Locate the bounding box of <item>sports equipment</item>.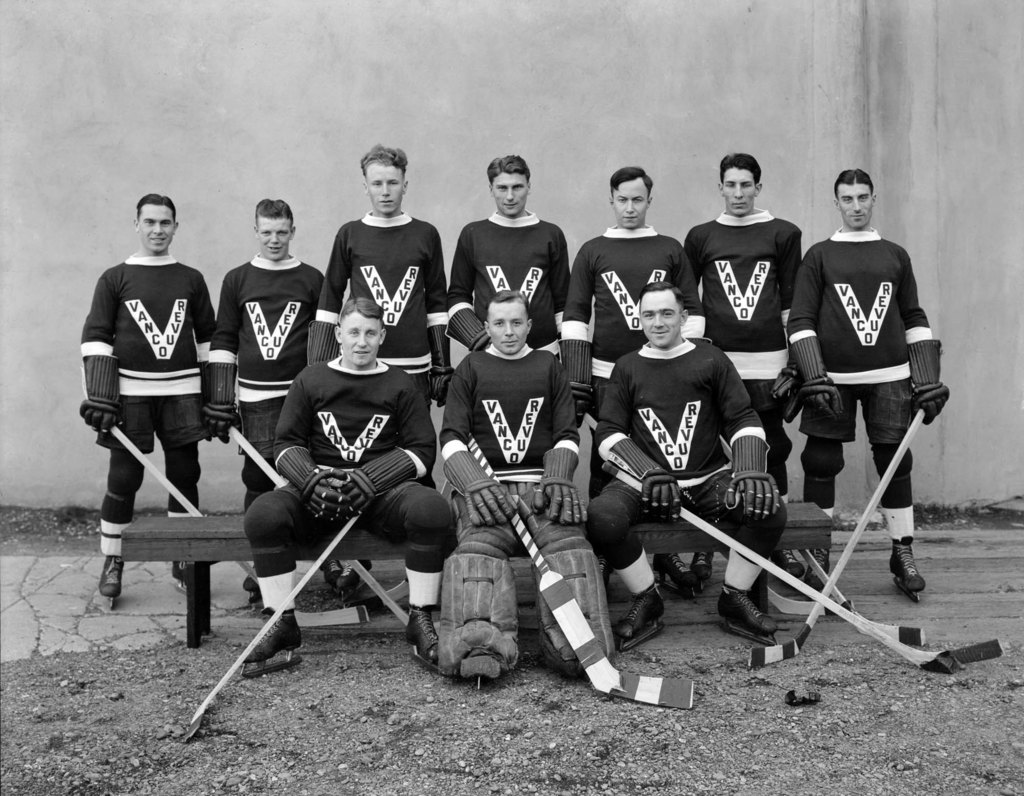
Bounding box: detection(424, 320, 454, 405).
